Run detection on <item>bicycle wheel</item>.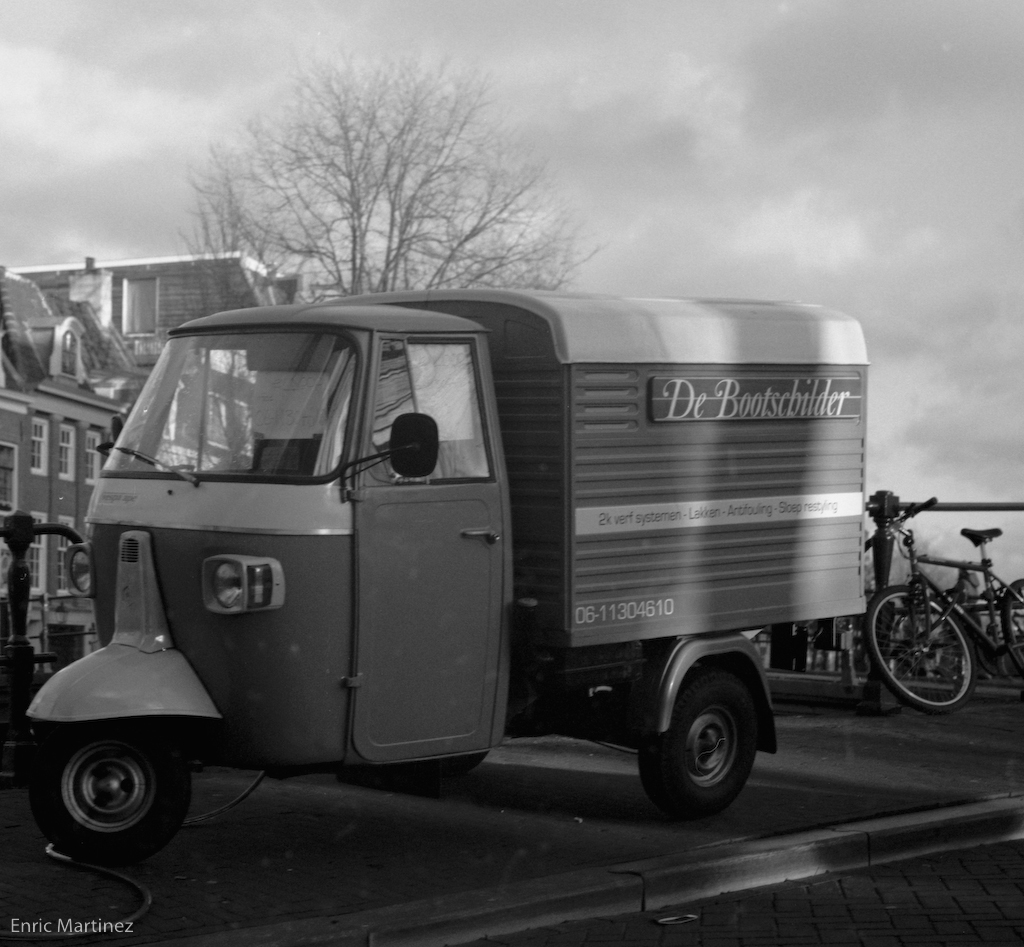
Result: bbox=(997, 578, 1023, 670).
